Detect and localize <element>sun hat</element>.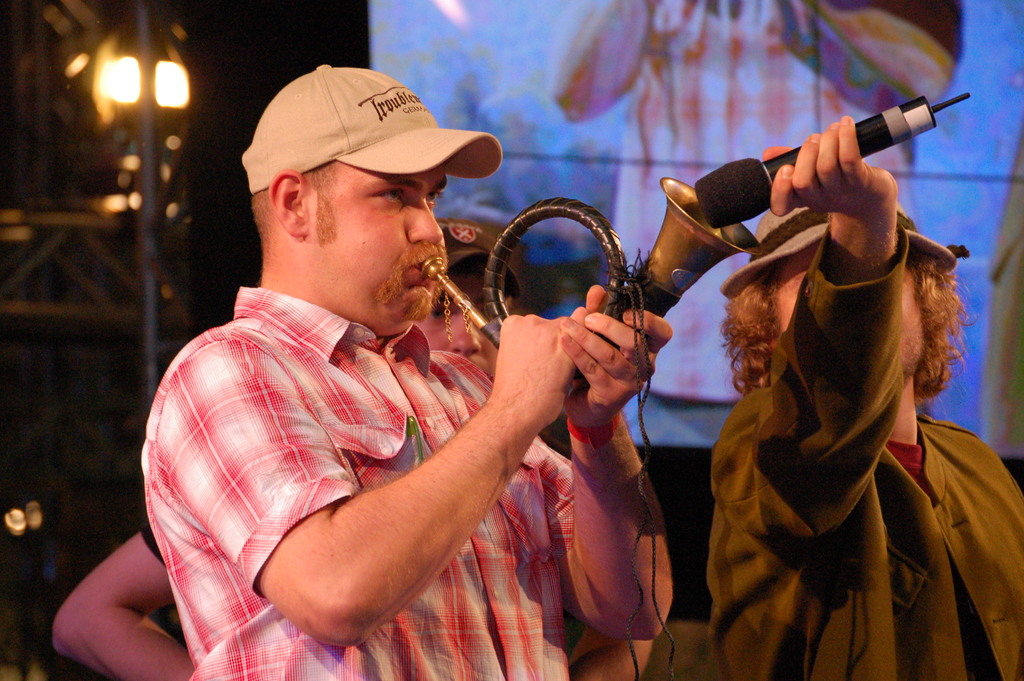
Localized at bbox=[442, 216, 521, 290].
